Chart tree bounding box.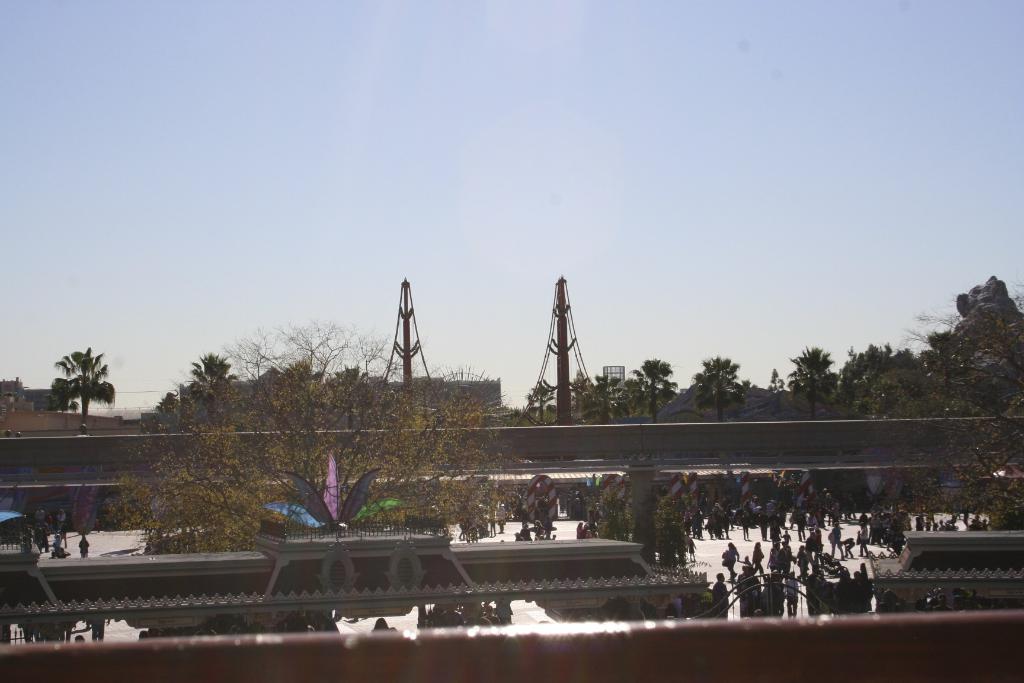
Charted: (88,318,492,559).
